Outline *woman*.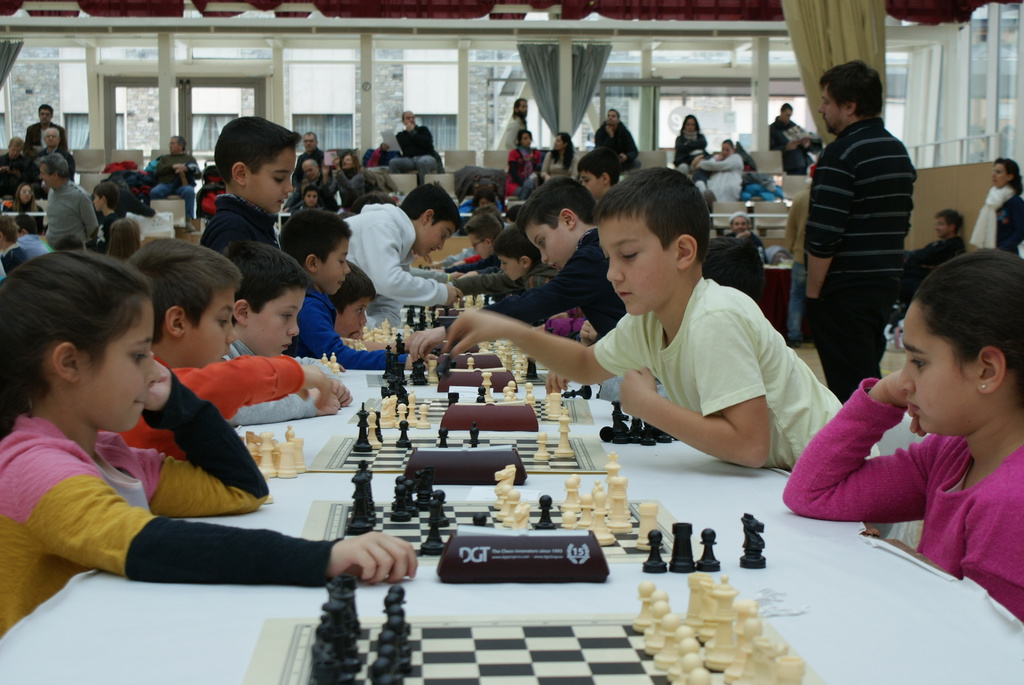
Outline: (505, 129, 538, 202).
